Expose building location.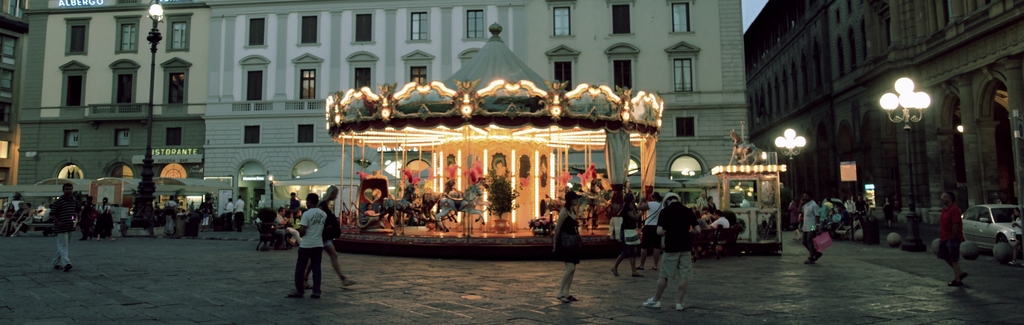
Exposed at x1=742, y1=0, x2=1023, y2=258.
